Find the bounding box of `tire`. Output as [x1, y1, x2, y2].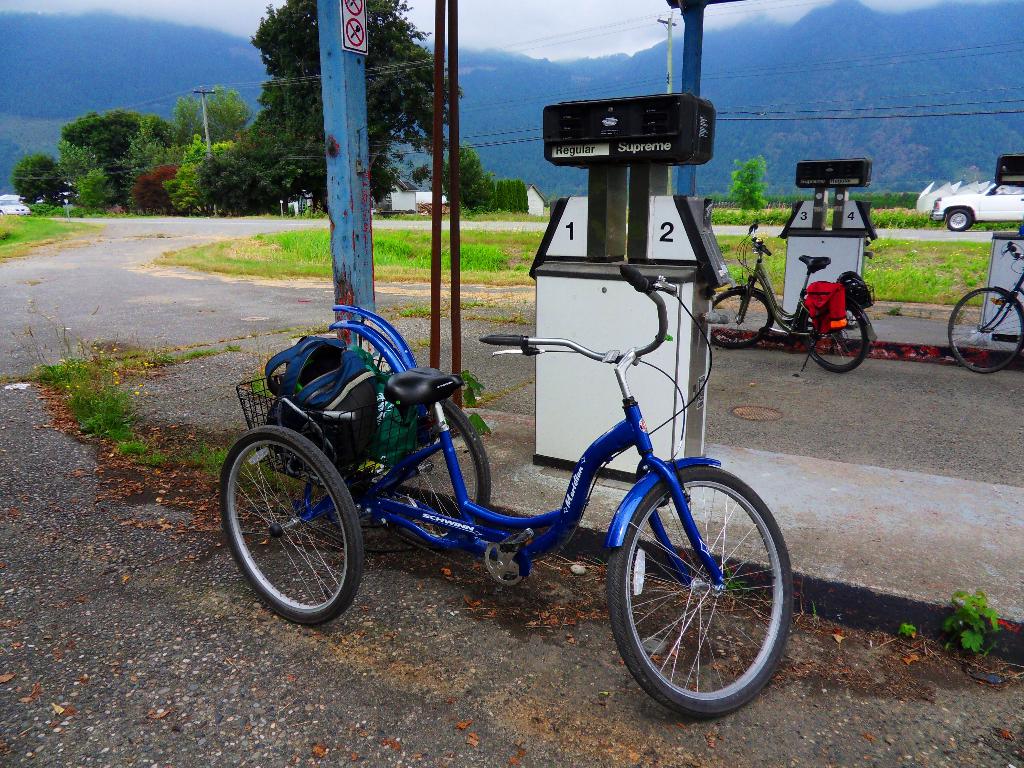
[806, 307, 874, 368].
